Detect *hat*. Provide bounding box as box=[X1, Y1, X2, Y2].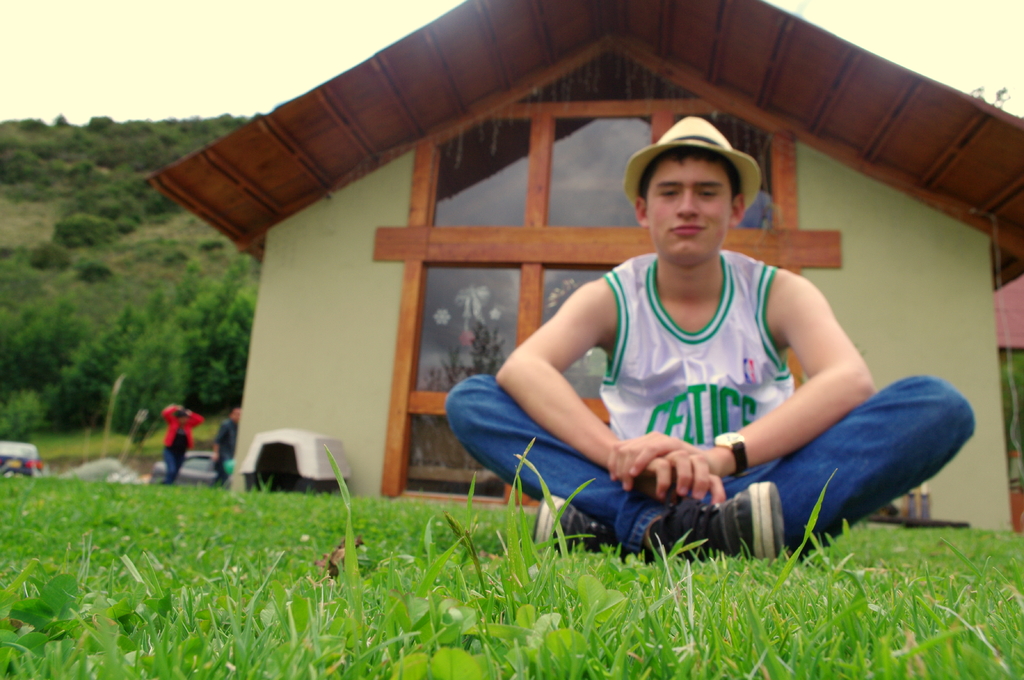
box=[623, 114, 761, 207].
